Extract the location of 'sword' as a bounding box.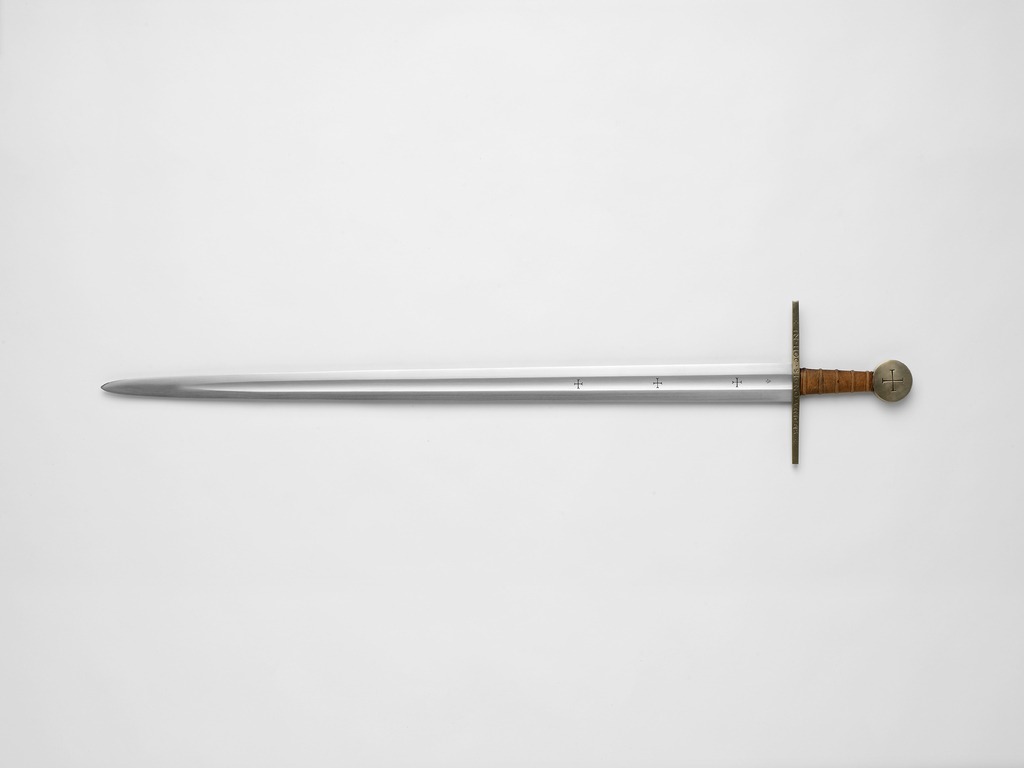
locate(99, 298, 913, 464).
